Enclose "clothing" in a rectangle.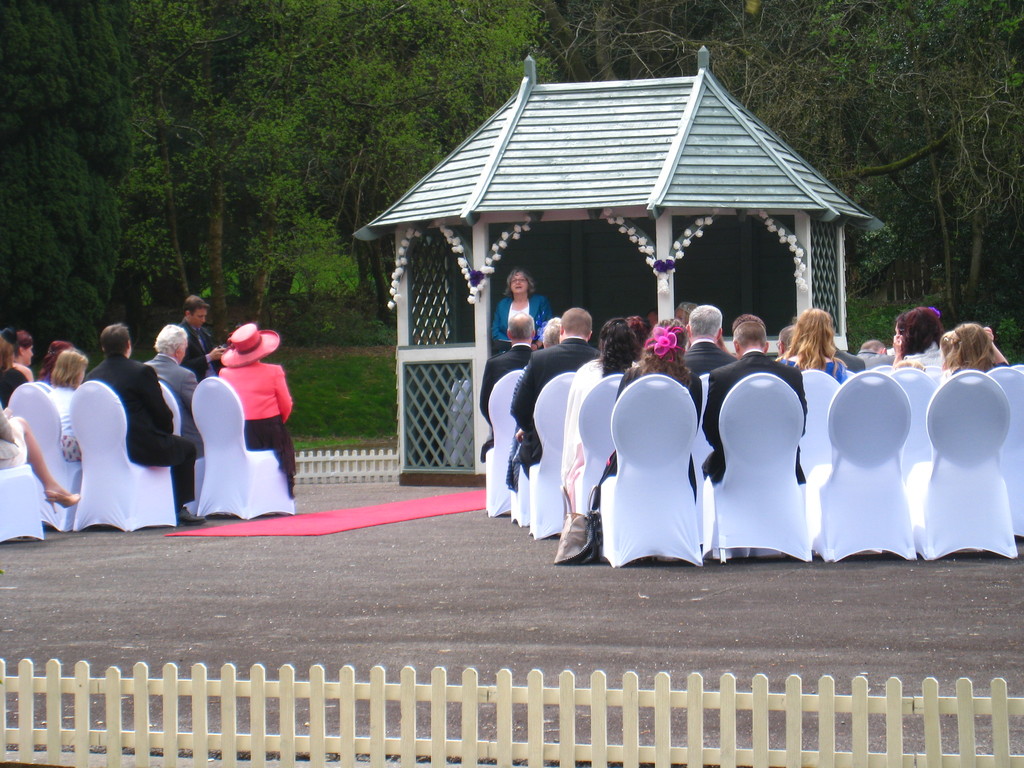
(1, 364, 25, 410).
